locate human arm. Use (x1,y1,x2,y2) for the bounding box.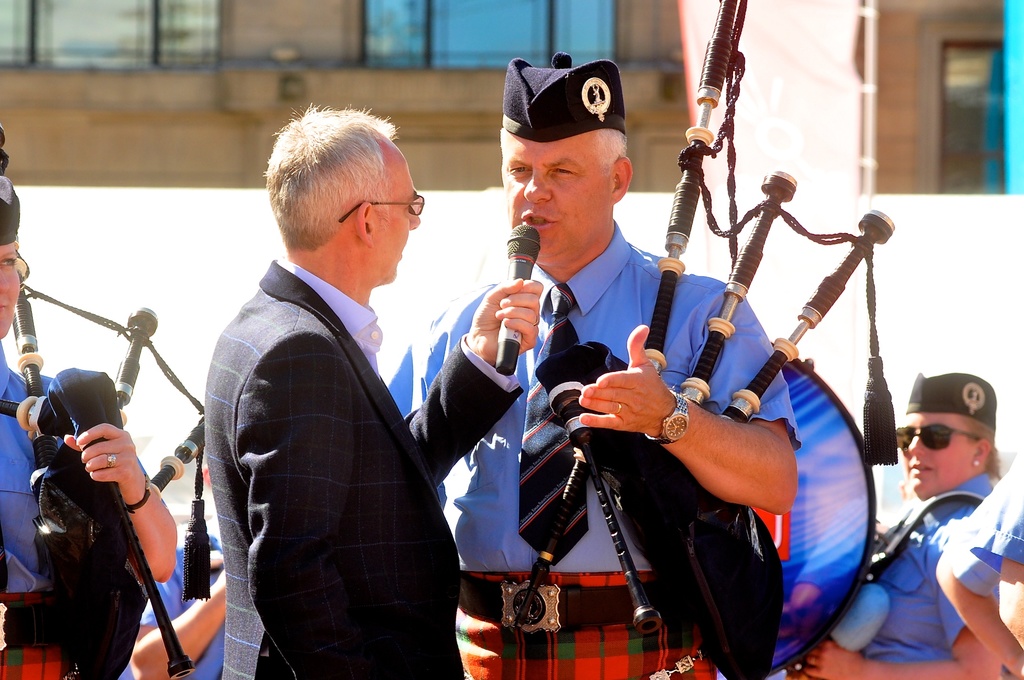
(123,547,224,679).
